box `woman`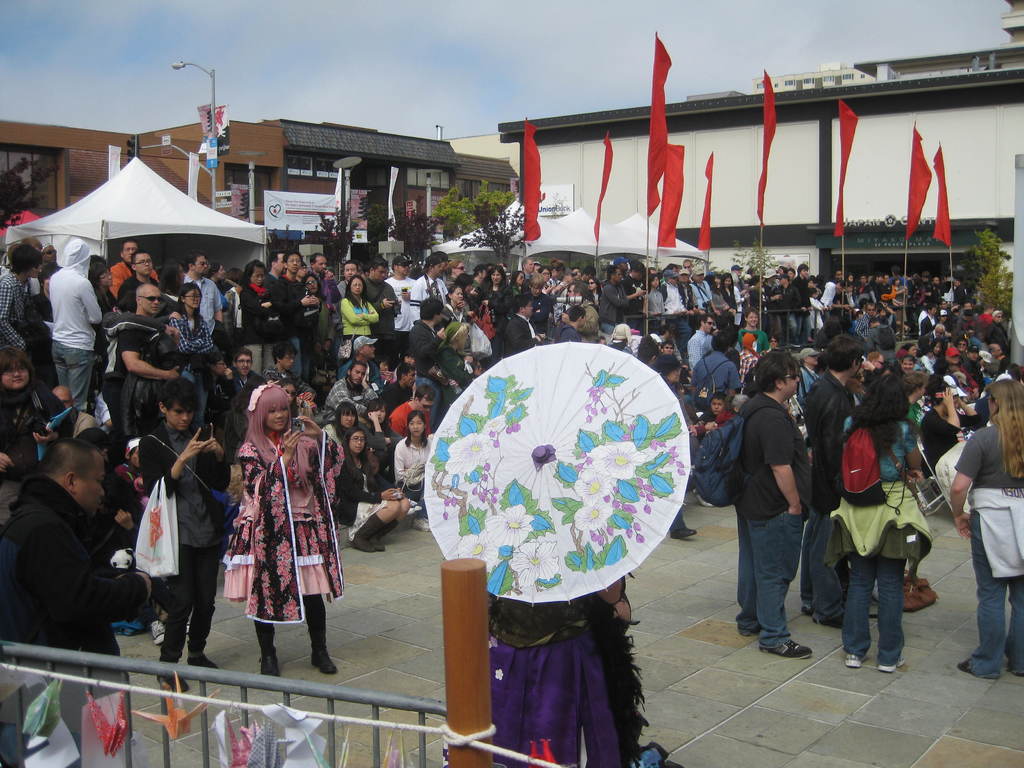
pyautogui.locateOnScreen(156, 259, 187, 305)
